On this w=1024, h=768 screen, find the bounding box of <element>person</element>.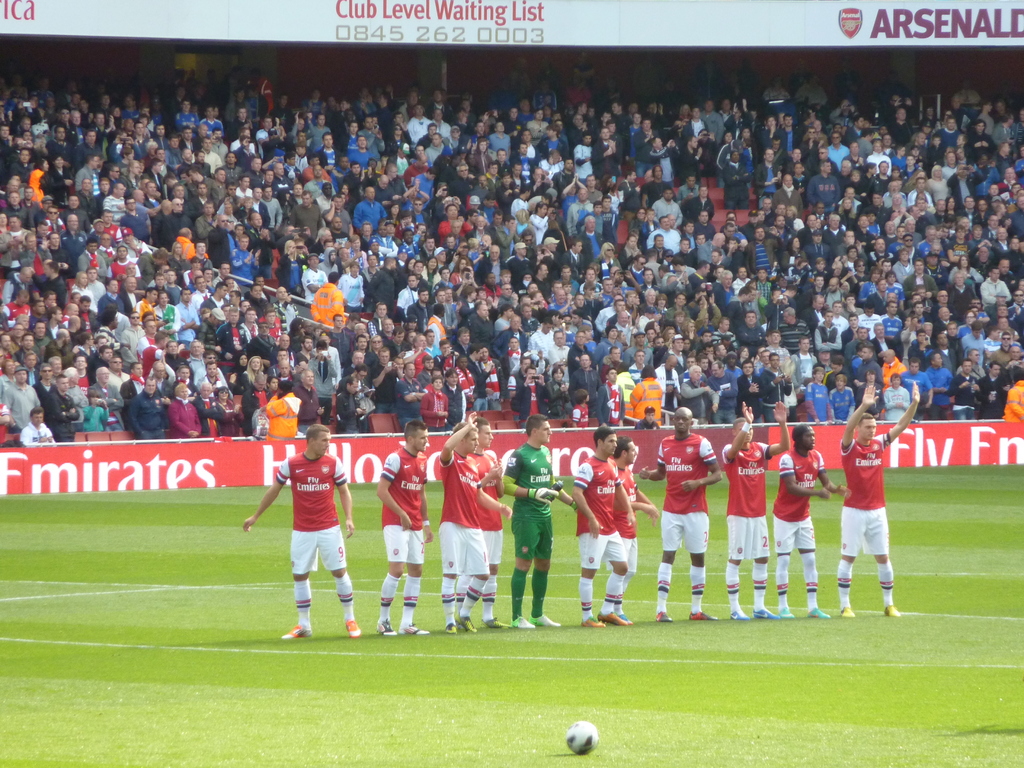
Bounding box: Rect(628, 367, 662, 428).
